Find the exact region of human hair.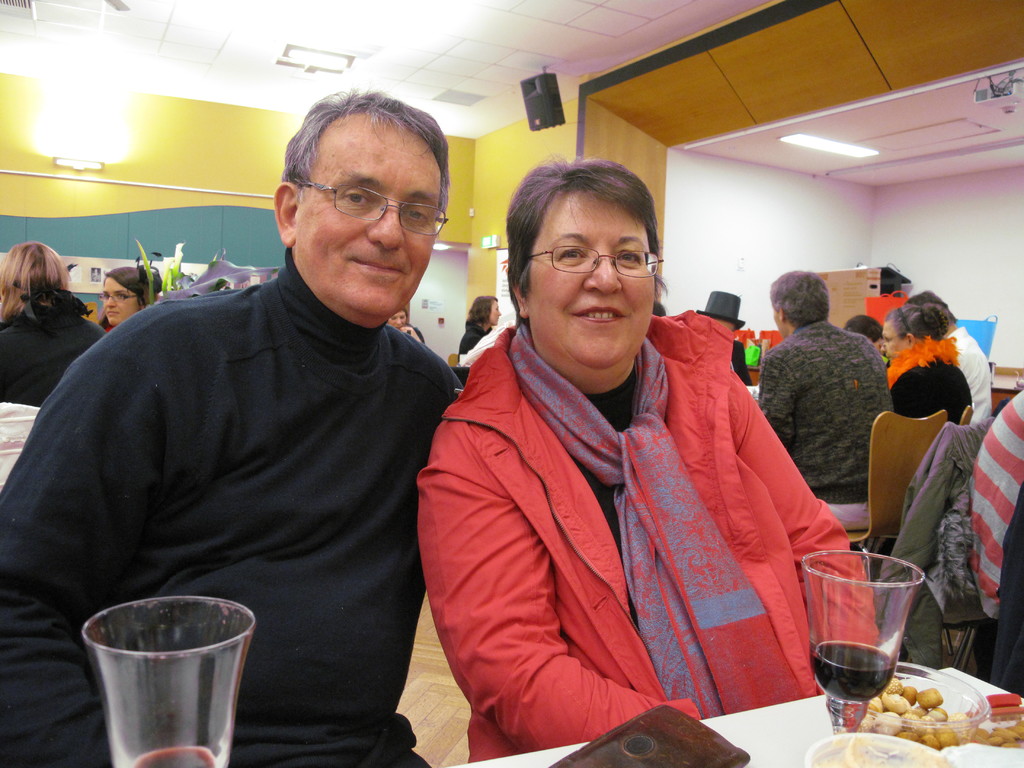
Exact region: {"x1": 504, "y1": 154, "x2": 669, "y2": 313}.
